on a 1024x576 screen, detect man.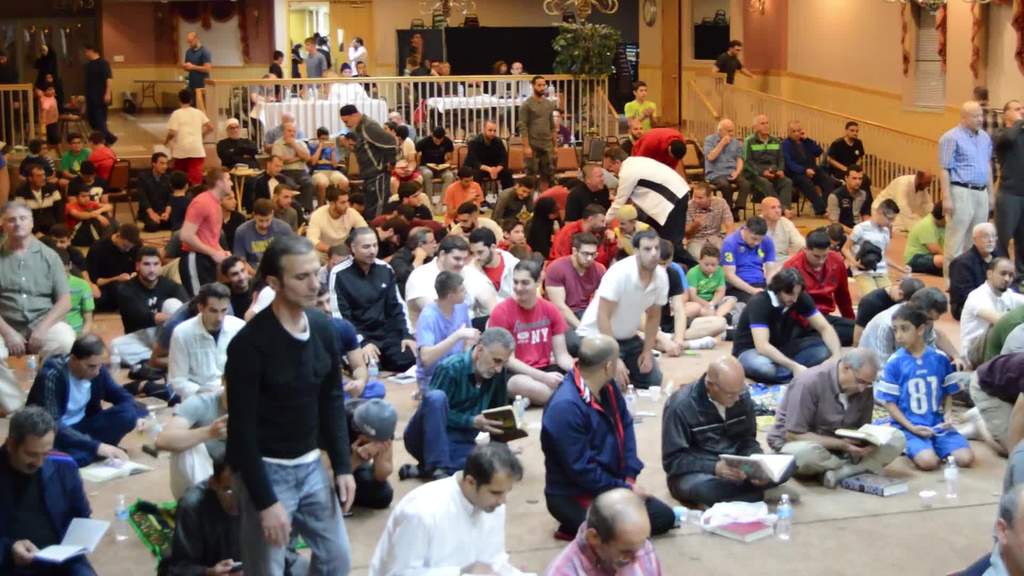
<region>761, 193, 808, 259</region>.
